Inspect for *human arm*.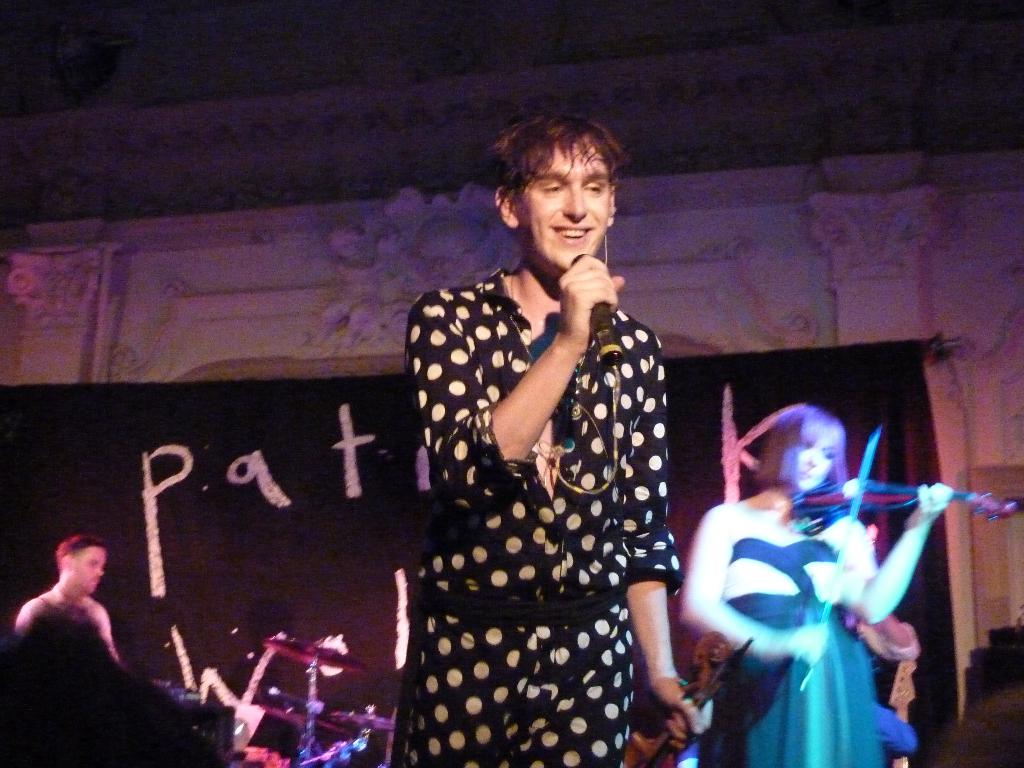
Inspection: locate(458, 282, 632, 502).
